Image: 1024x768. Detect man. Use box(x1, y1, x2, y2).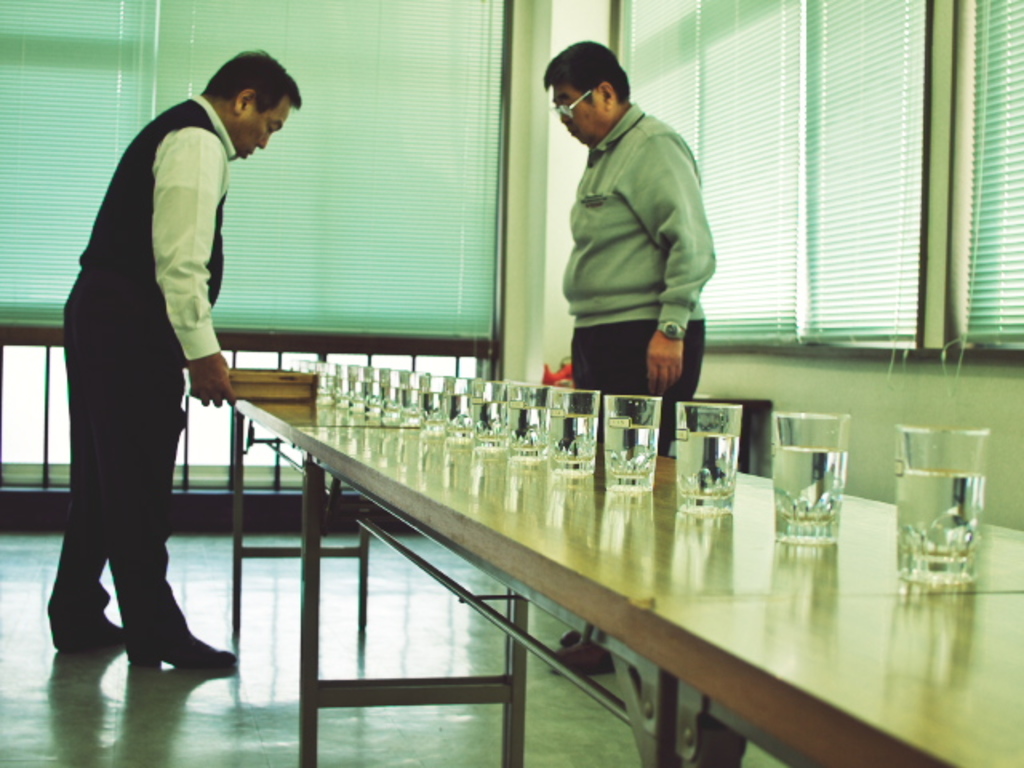
box(542, 42, 718, 674).
